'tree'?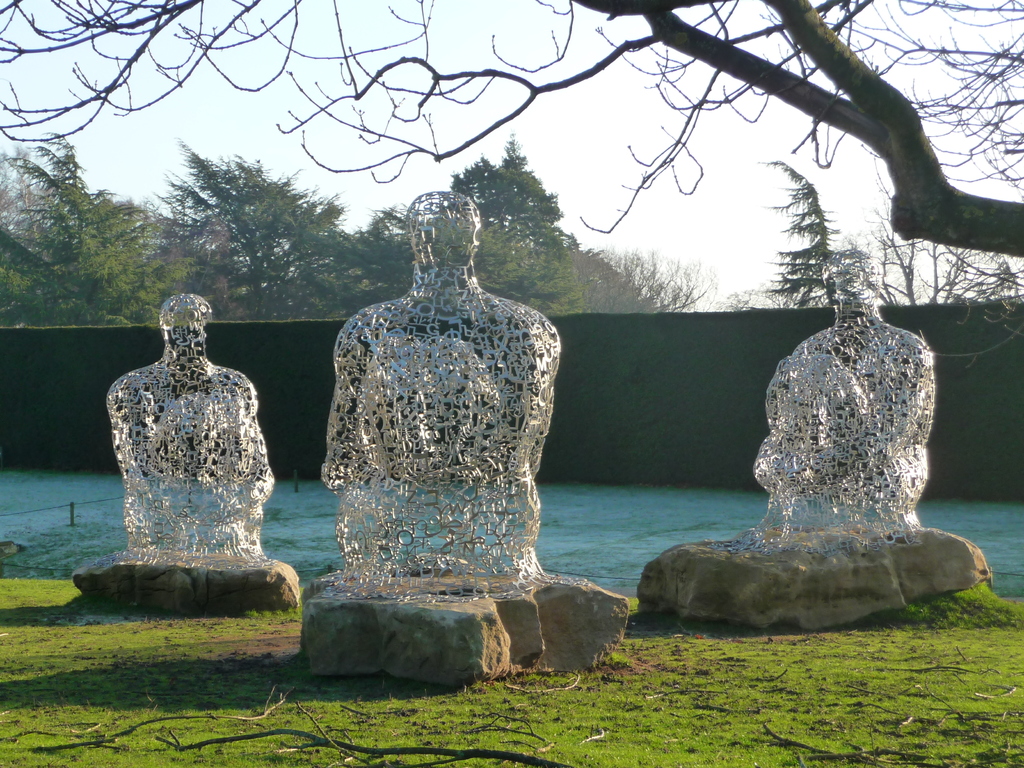
bbox(0, 0, 1023, 255)
